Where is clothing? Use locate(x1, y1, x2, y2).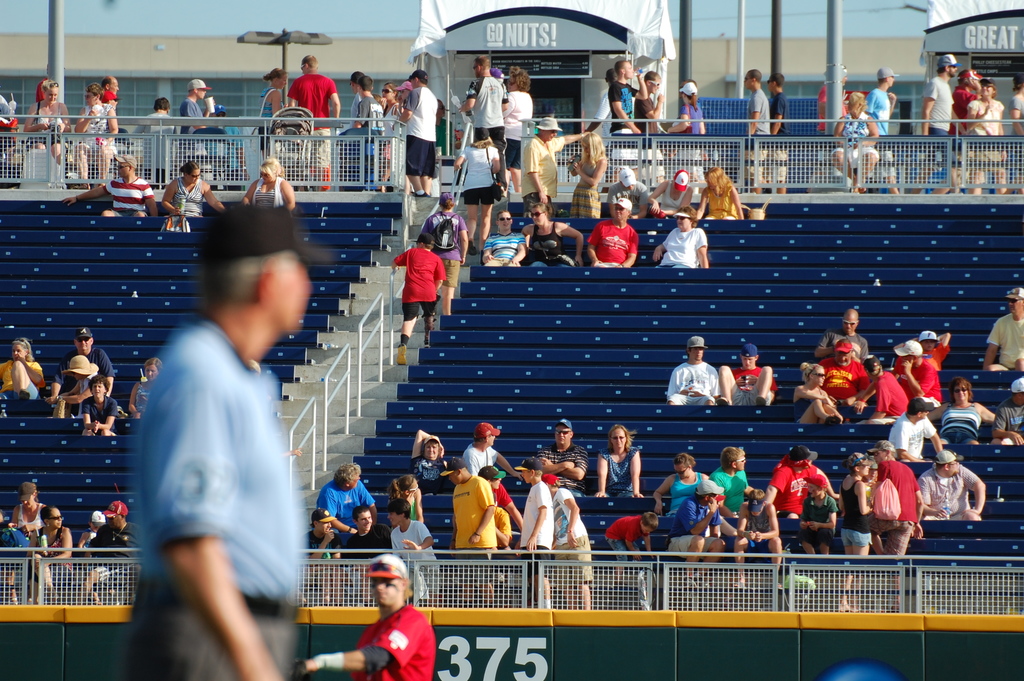
locate(14, 504, 44, 527).
